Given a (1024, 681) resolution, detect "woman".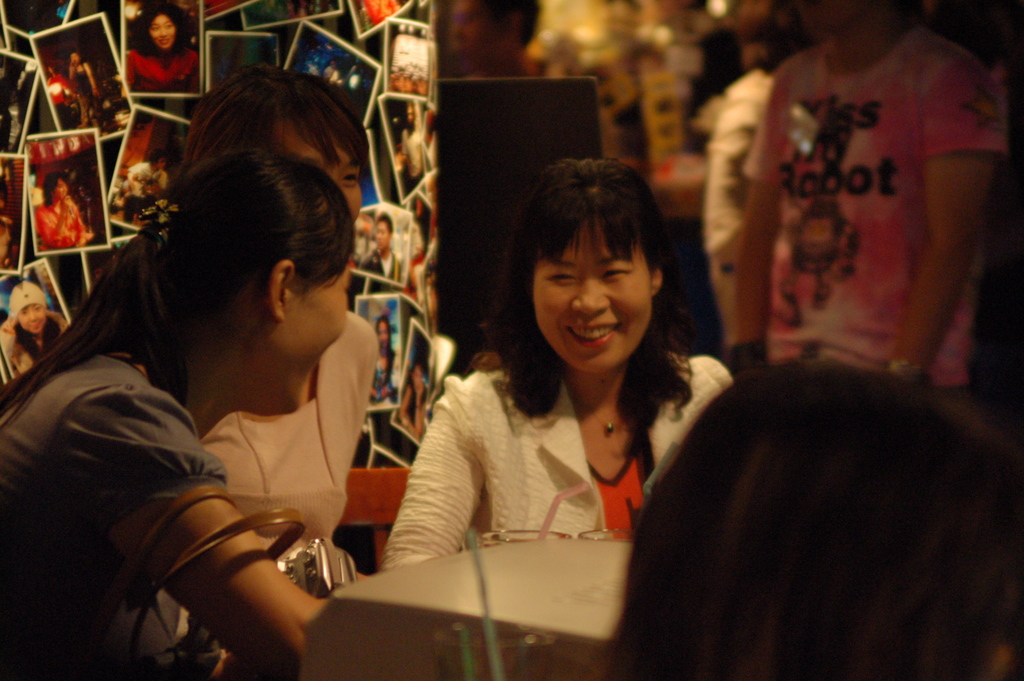
crop(60, 52, 125, 133).
